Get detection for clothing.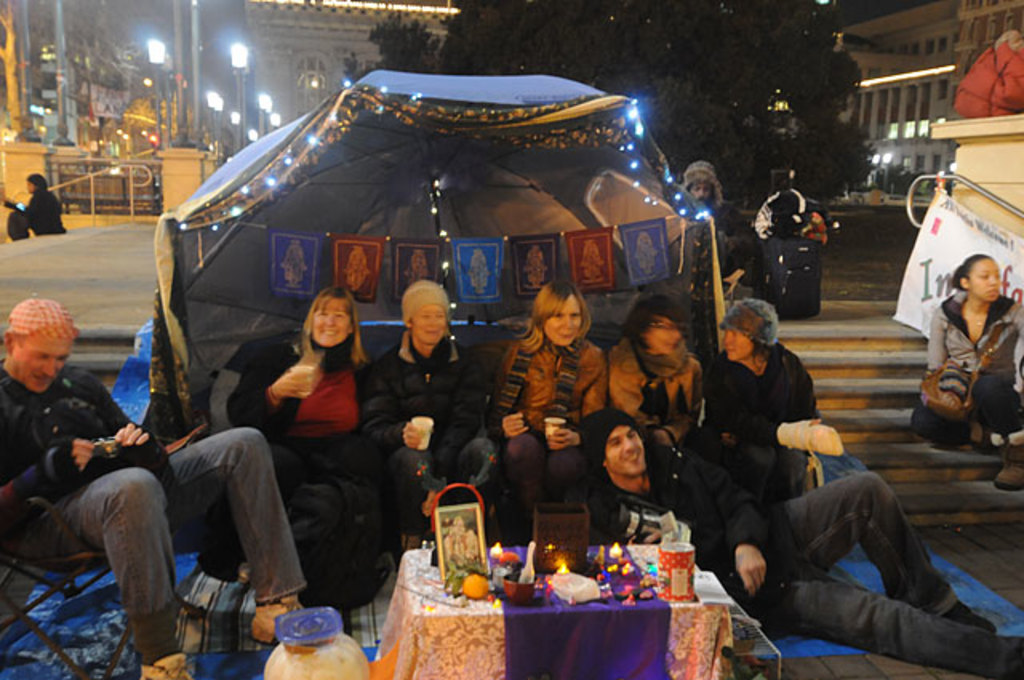
Detection: pyautogui.locateOnScreen(350, 331, 509, 530).
